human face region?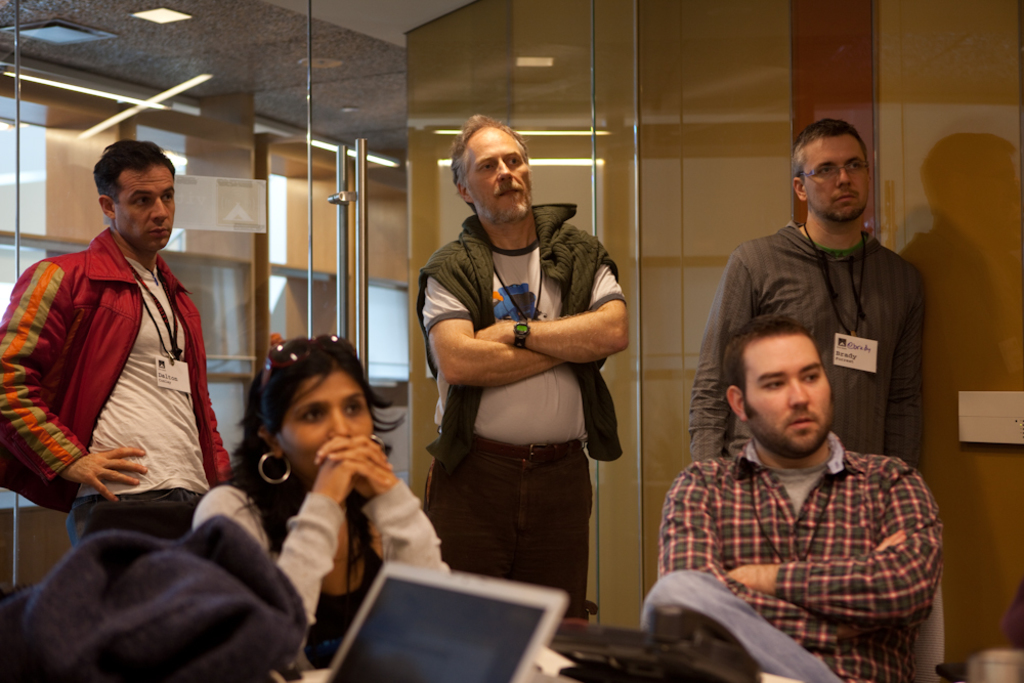
472,131,538,213
